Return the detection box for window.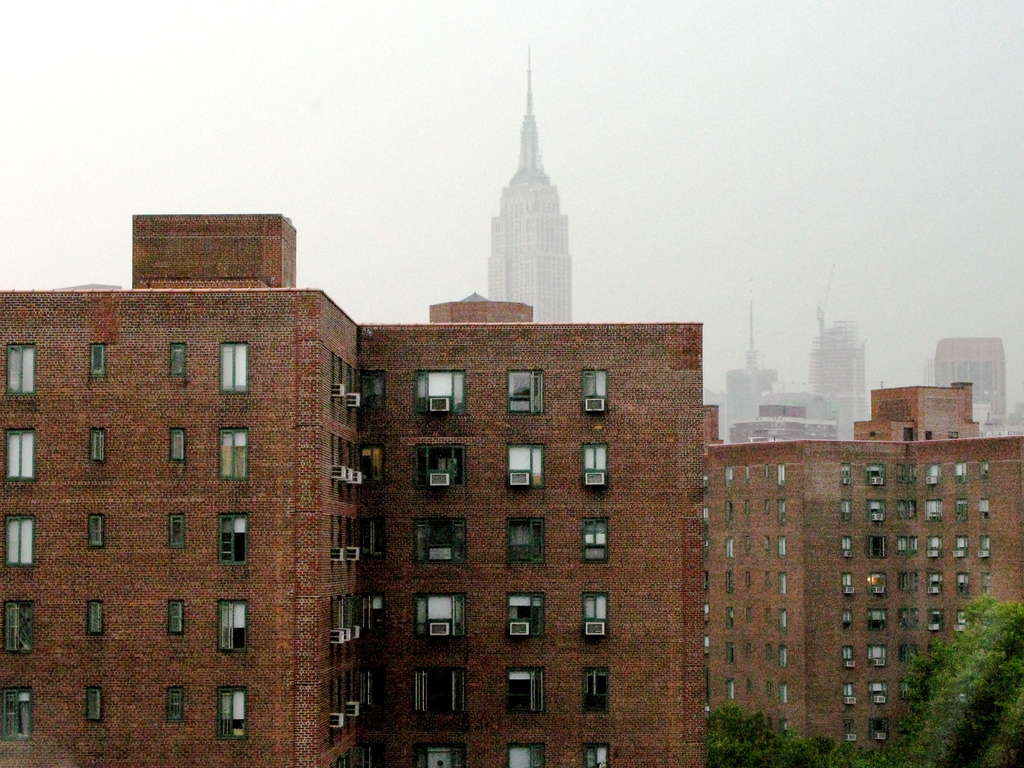
box=[867, 646, 888, 664].
